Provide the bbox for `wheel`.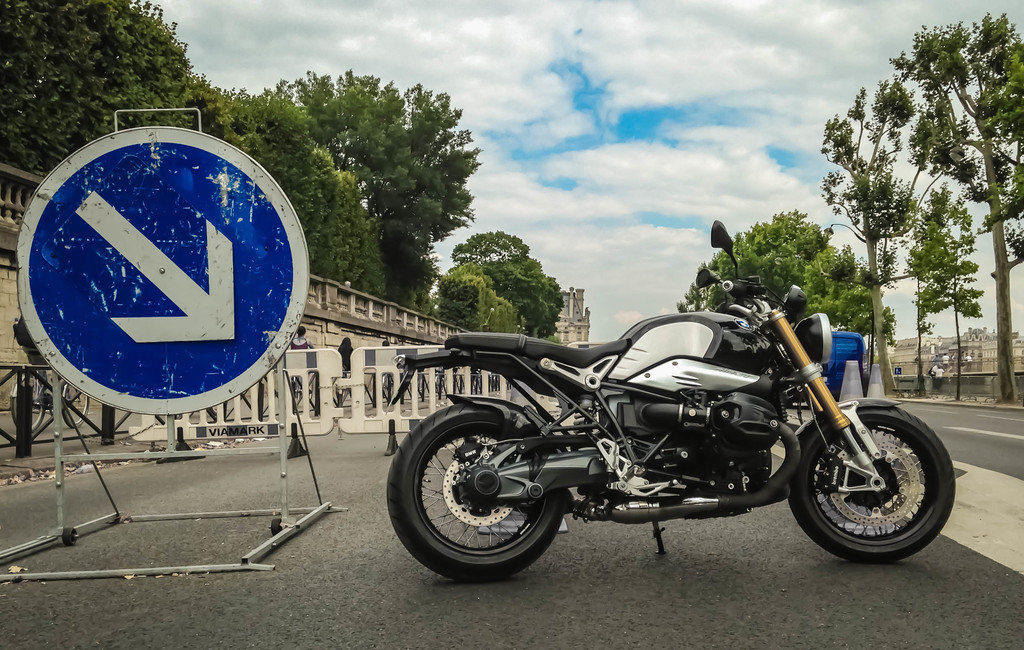
locate(785, 406, 956, 564).
